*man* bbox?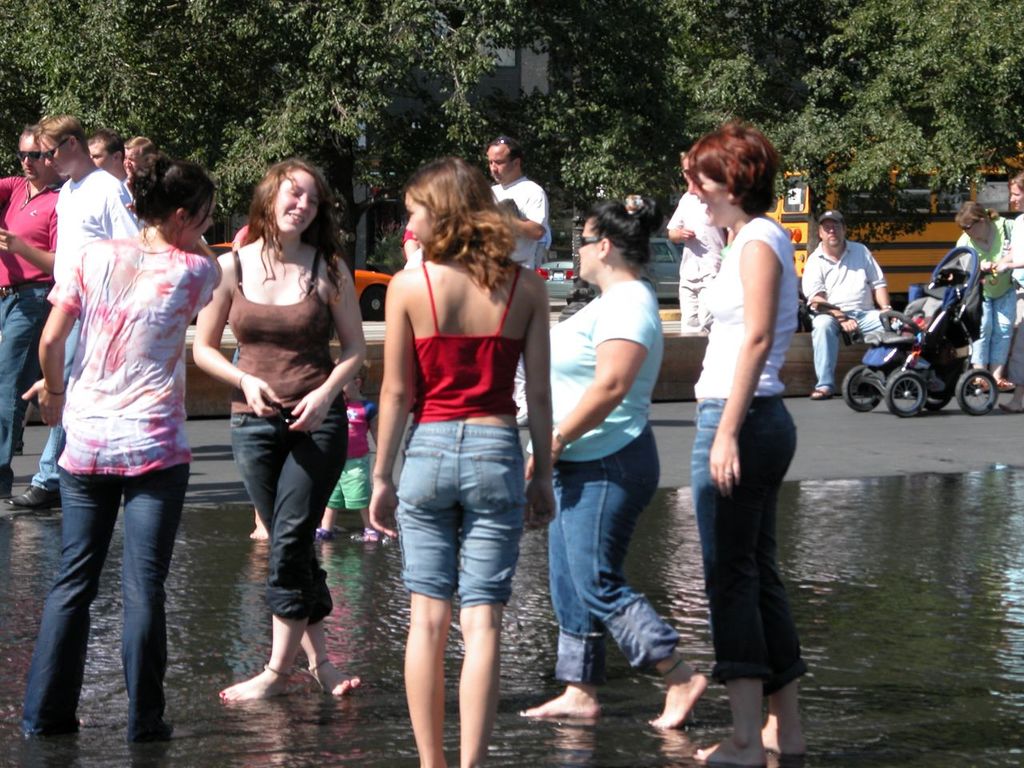
<bbox>2, 117, 142, 519</bbox>
